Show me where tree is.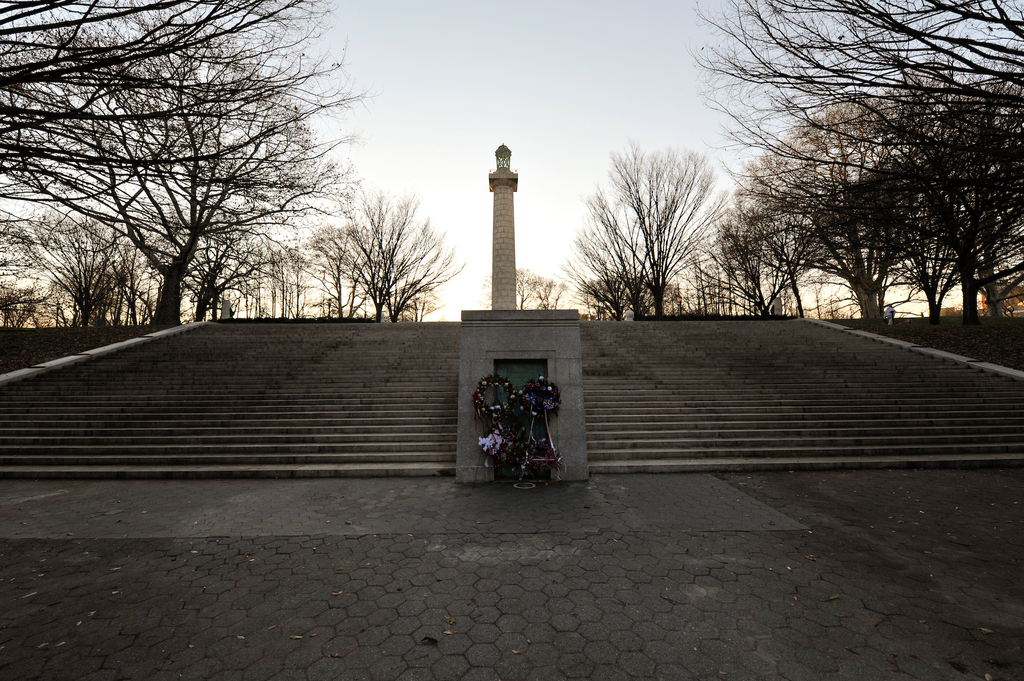
tree is at <bbox>559, 132, 724, 319</bbox>.
